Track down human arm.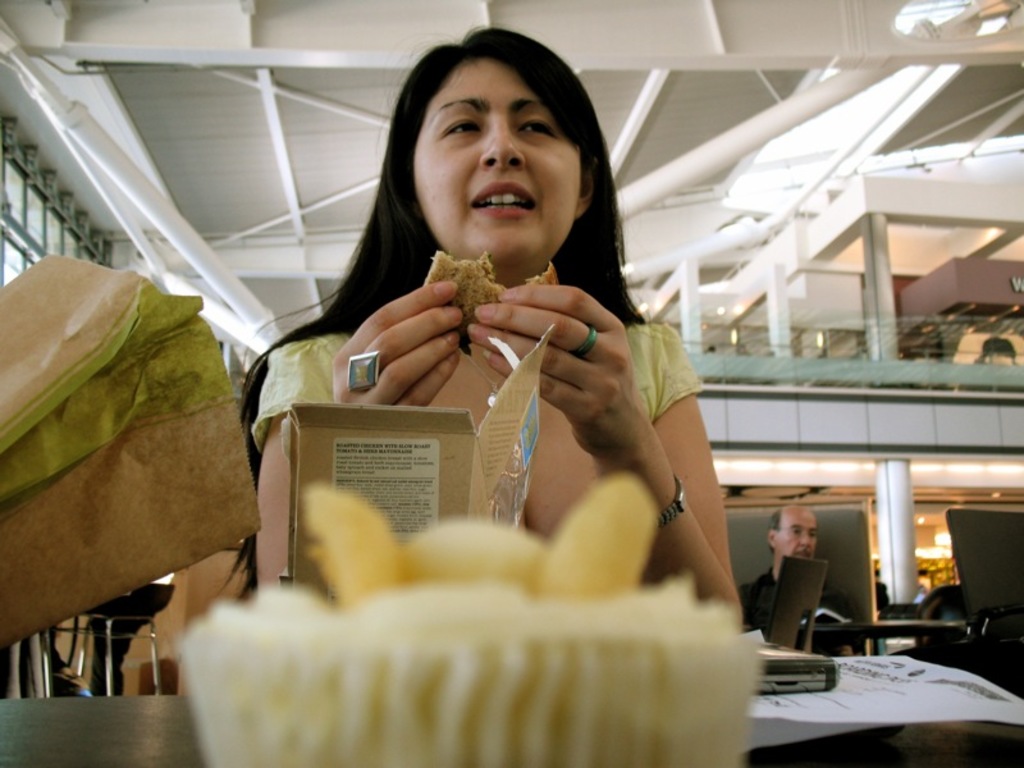
Tracked to bbox(460, 262, 727, 645).
